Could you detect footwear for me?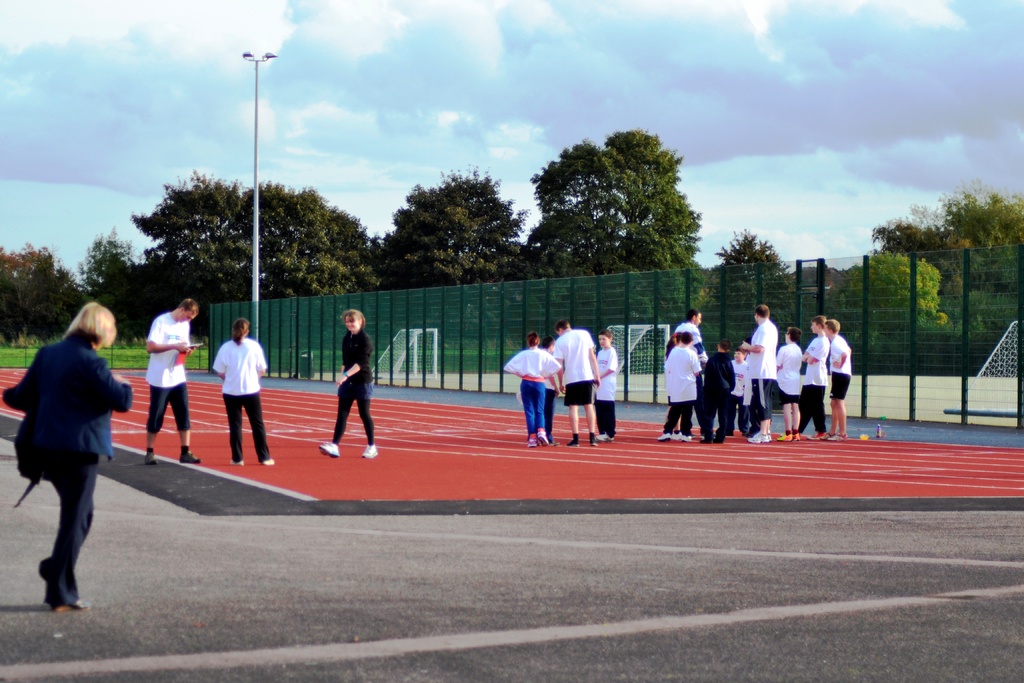
Detection result: bbox(357, 443, 382, 461).
